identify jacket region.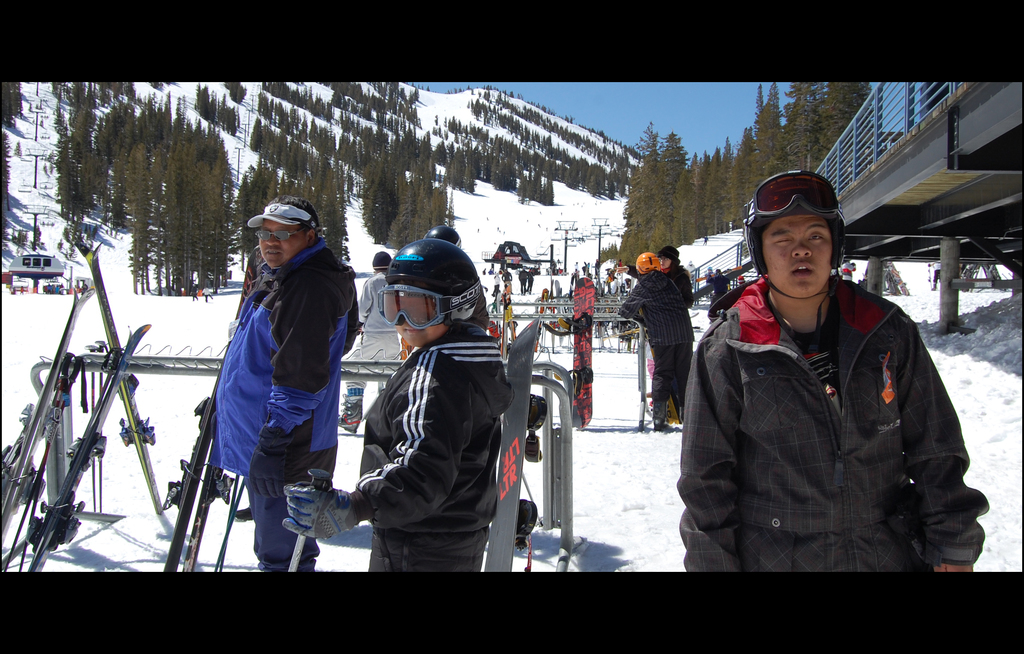
Region: x1=349 y1=272 x2=397 y2=335.
